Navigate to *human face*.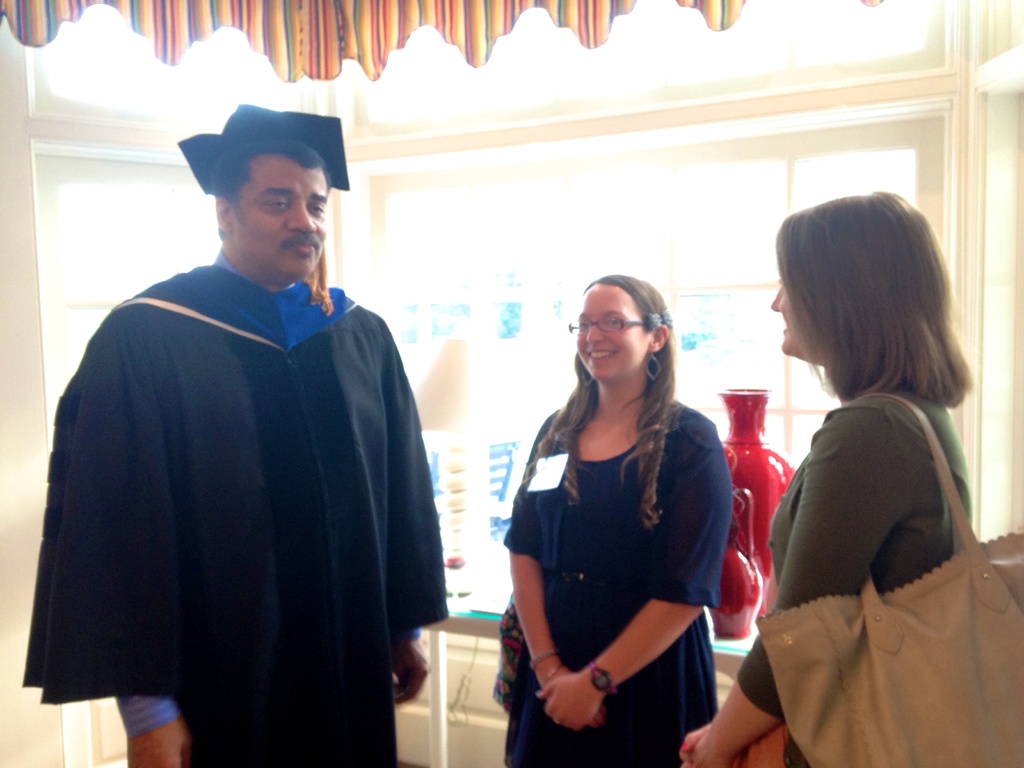
Navigation target: region(570, 280, 650, 383).
